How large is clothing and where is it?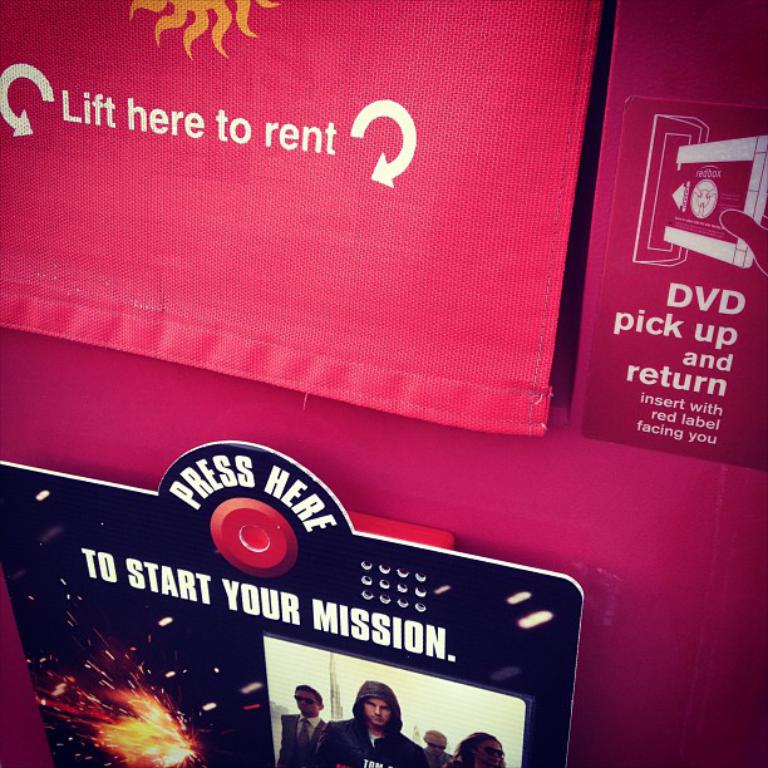
Bounding box: (left=277, top=717, right=325, bottom=767).
